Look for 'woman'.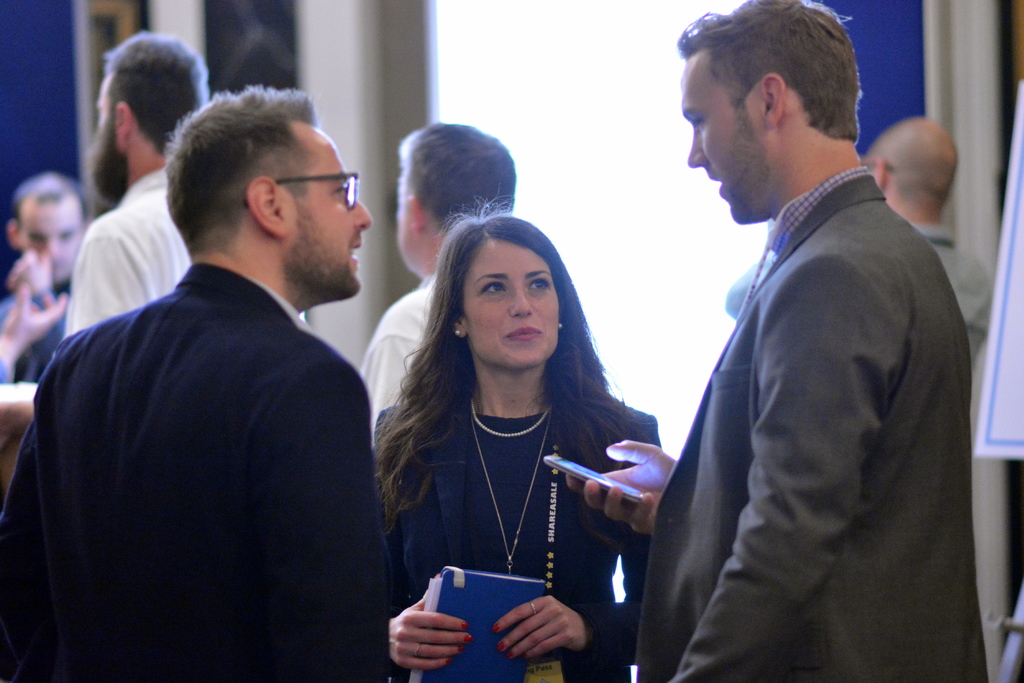
Found: (x1=363, y1=183, x2=657, y2=682).
